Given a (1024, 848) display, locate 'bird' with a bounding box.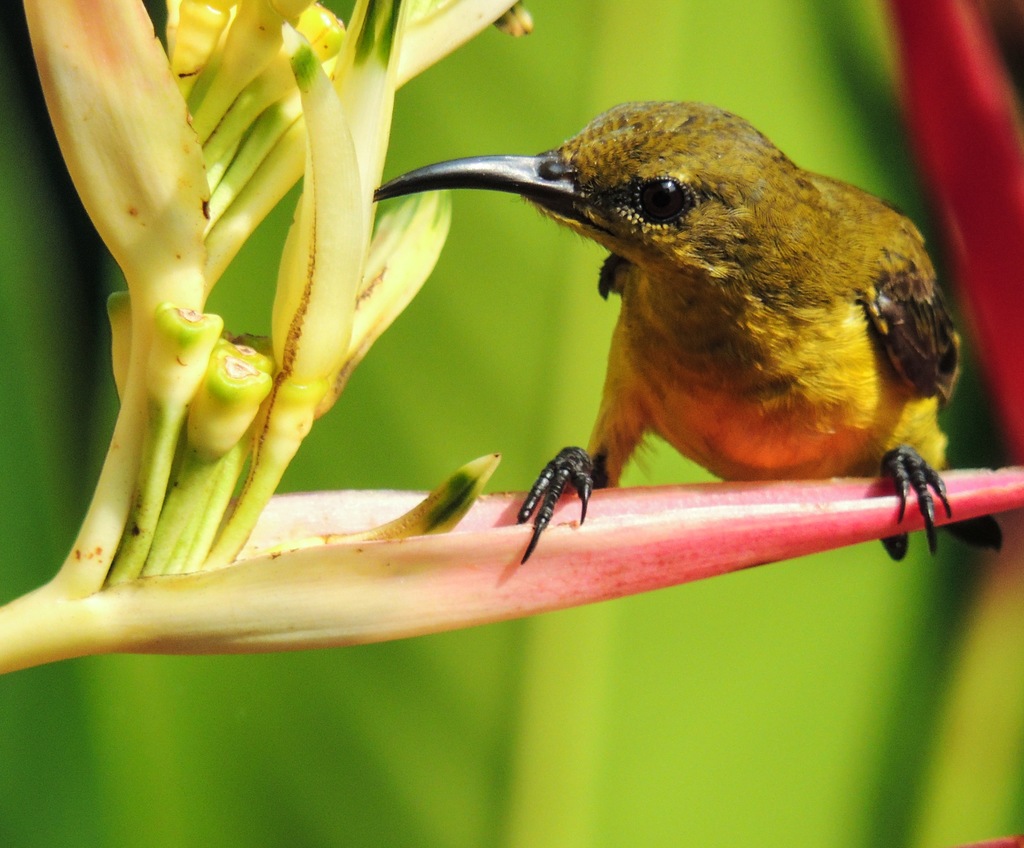
Located: locate(338, 105, 971, 589).
